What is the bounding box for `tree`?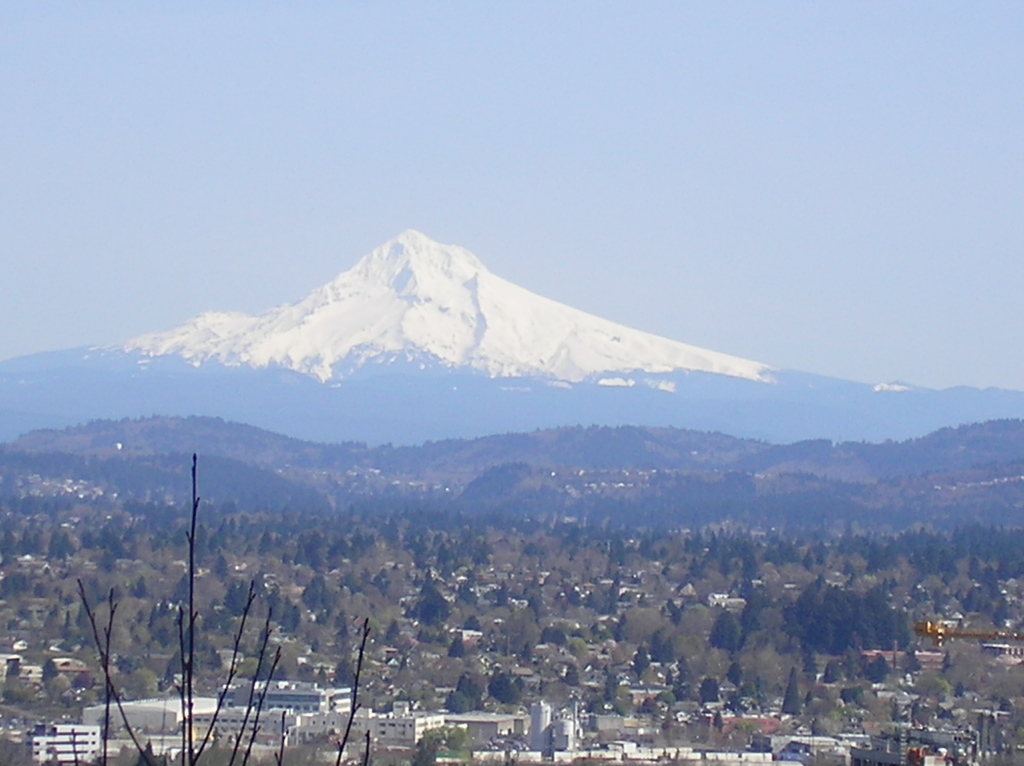
Rect(442, 529, 460, 573).
